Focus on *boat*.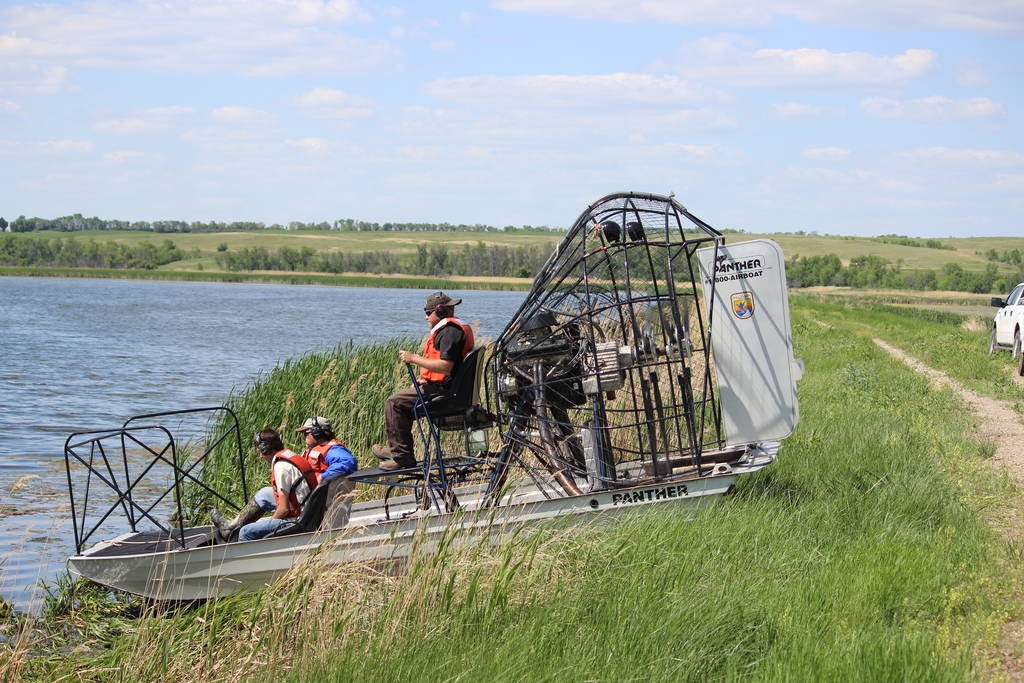
Focused at detection(66, 189, 801, 606).
